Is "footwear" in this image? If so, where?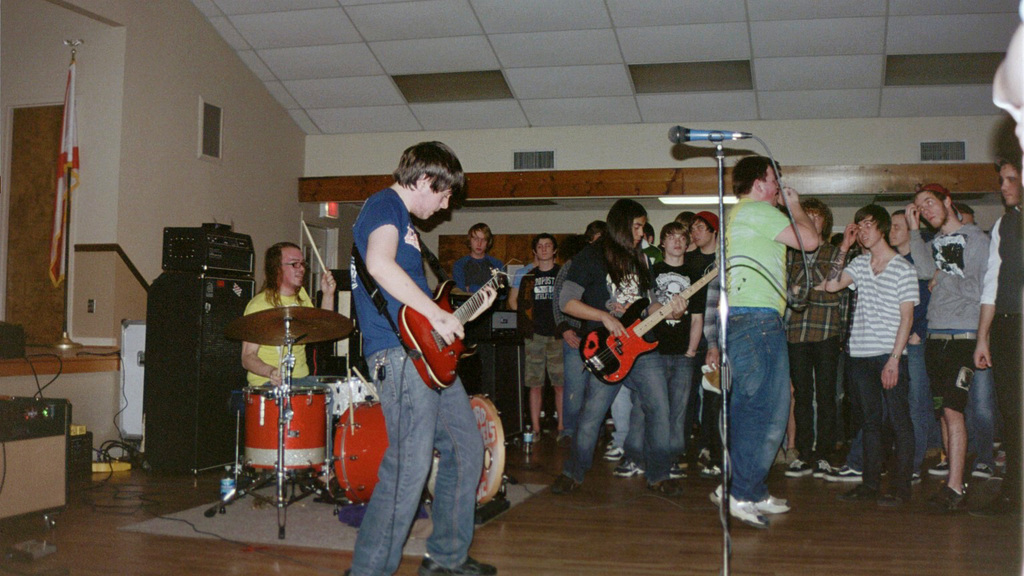
Yes, at <box>911,464,922,485</box>.
